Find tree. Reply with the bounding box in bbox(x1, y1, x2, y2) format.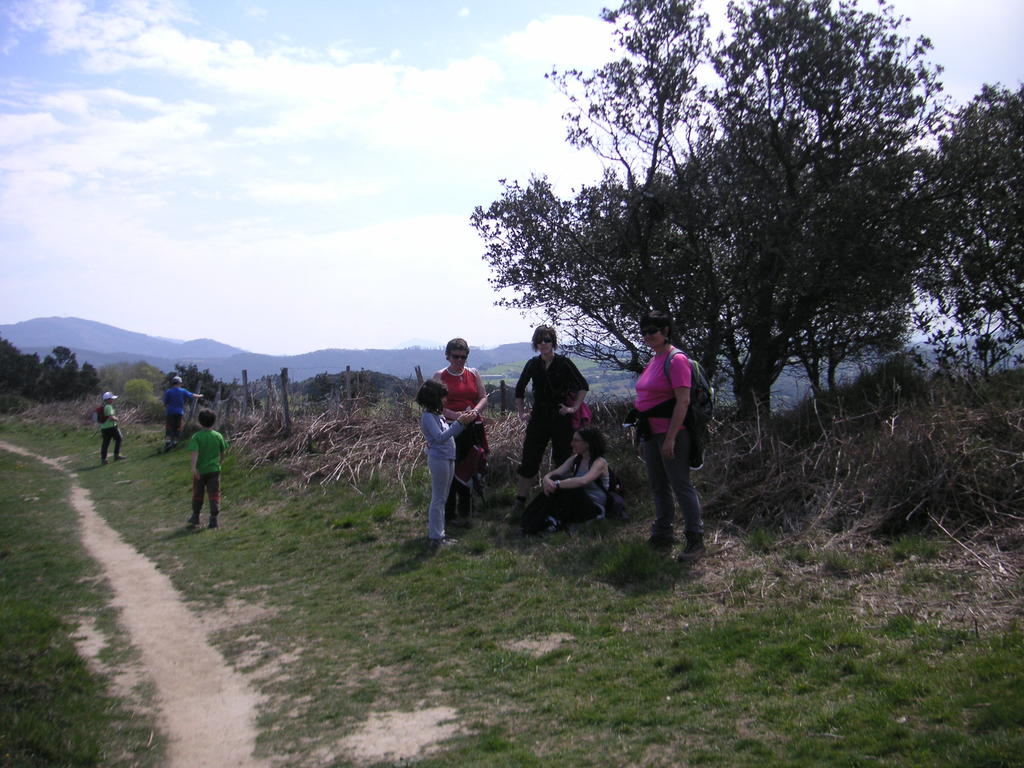
bbox(912, 82, 1023, 346).
